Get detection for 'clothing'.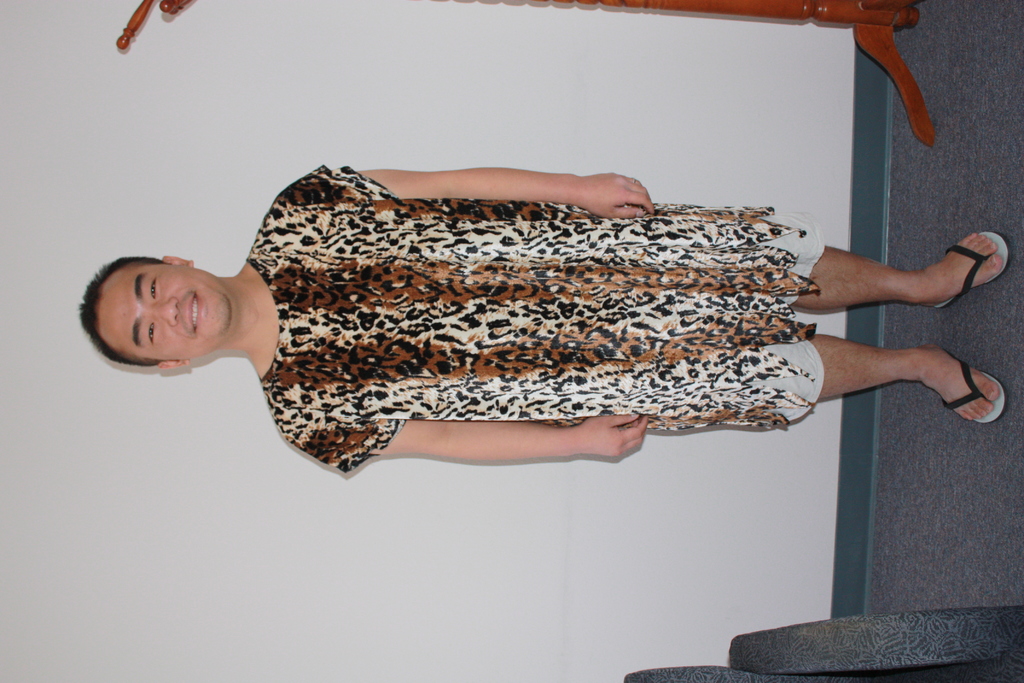
Detection: 245 164 824 478.
